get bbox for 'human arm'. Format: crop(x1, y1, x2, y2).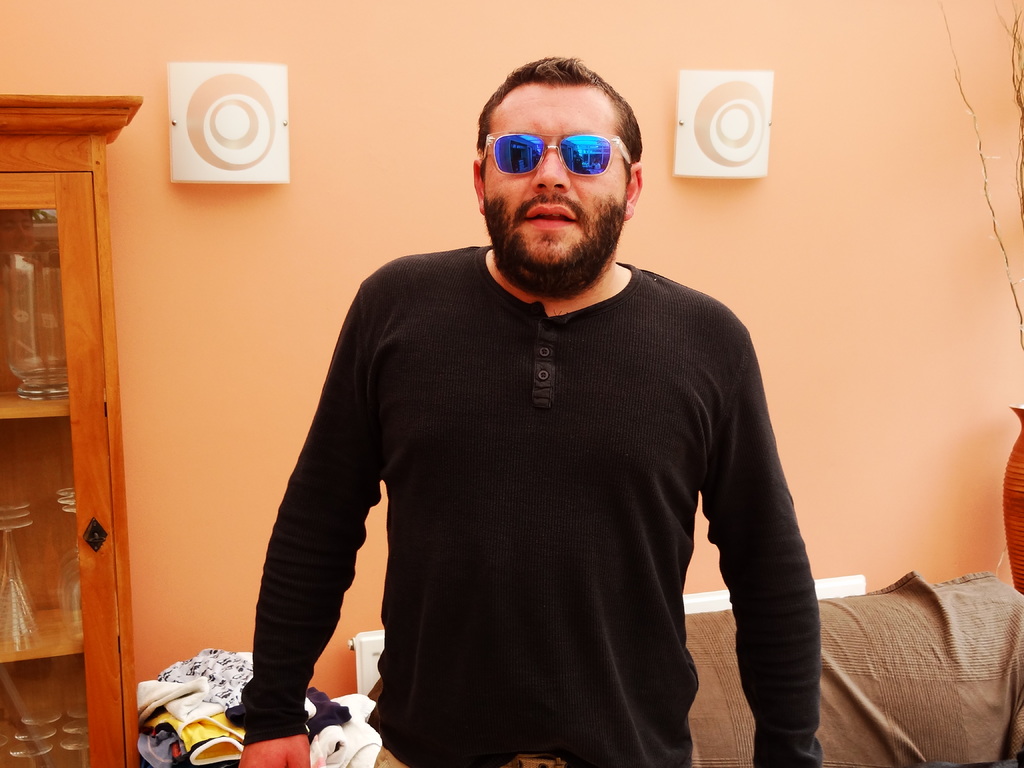
crop(235, 318, 438, 750).
